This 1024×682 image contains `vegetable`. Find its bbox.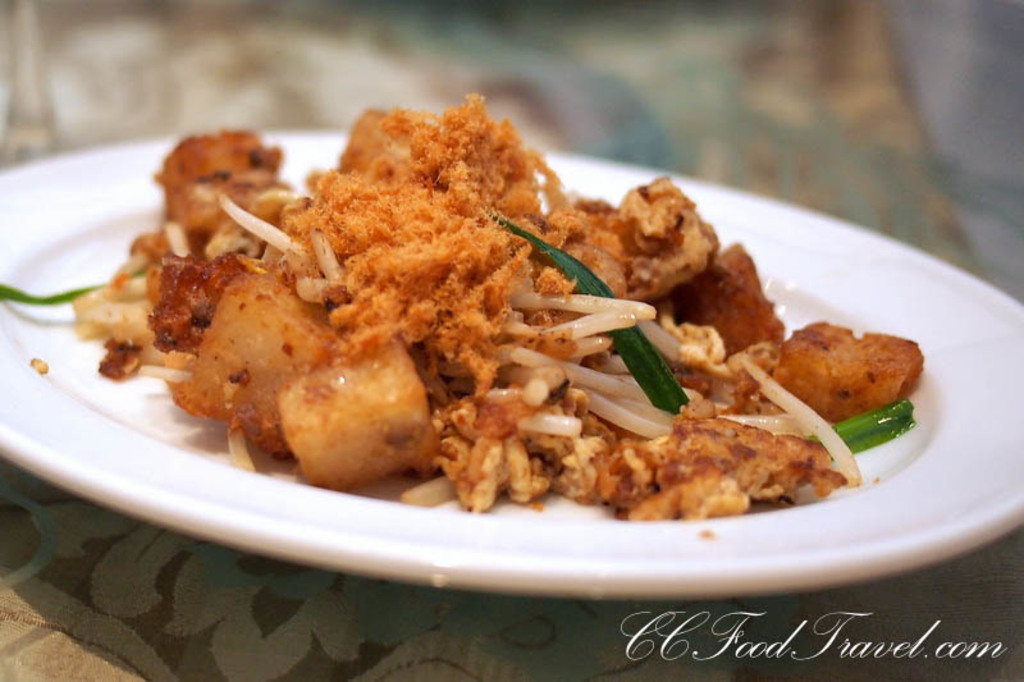
497/214/691/415.
